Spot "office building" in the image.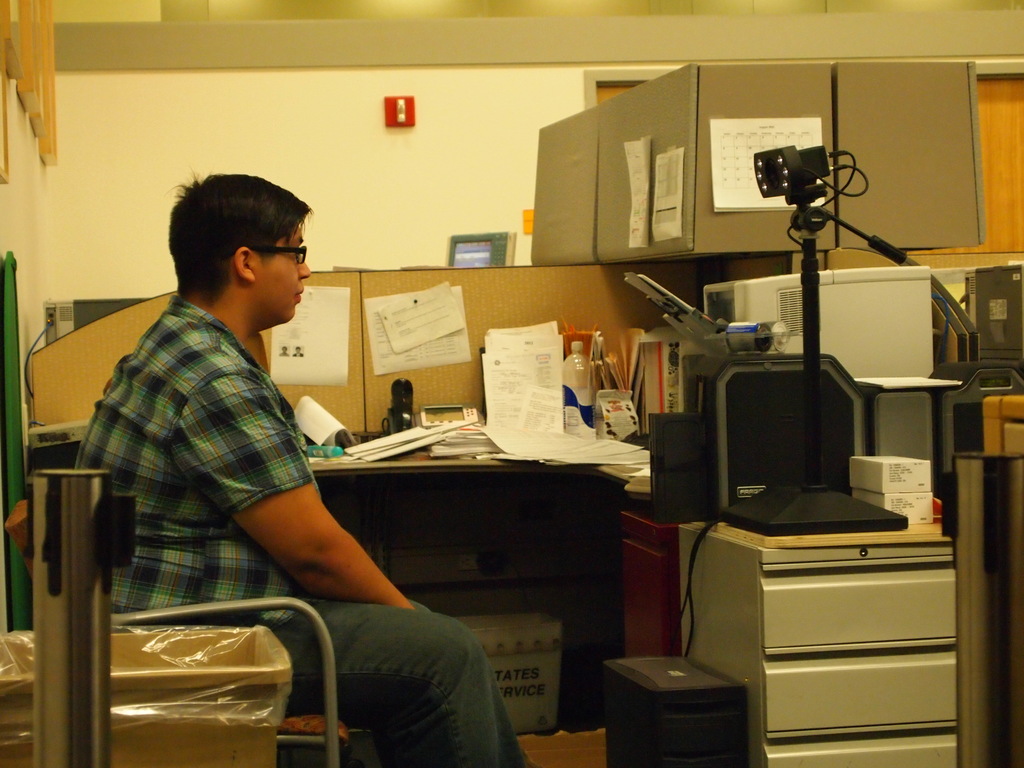
"office building" found at [33,74,1023,750].
